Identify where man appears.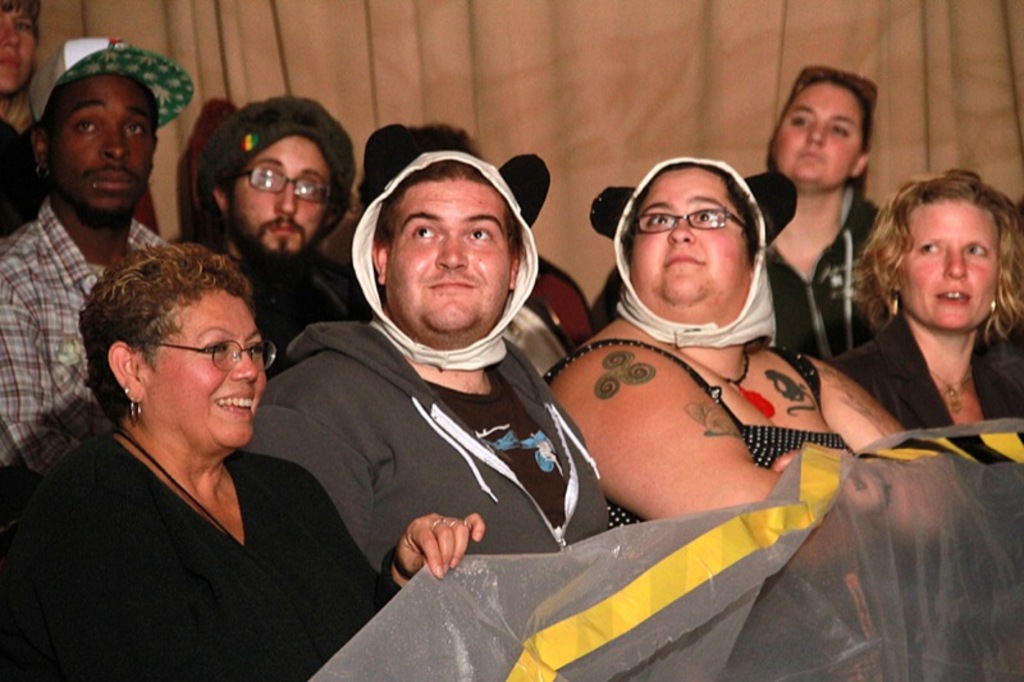
Appears at [left=212, top=91, right=394, bottom=392].
